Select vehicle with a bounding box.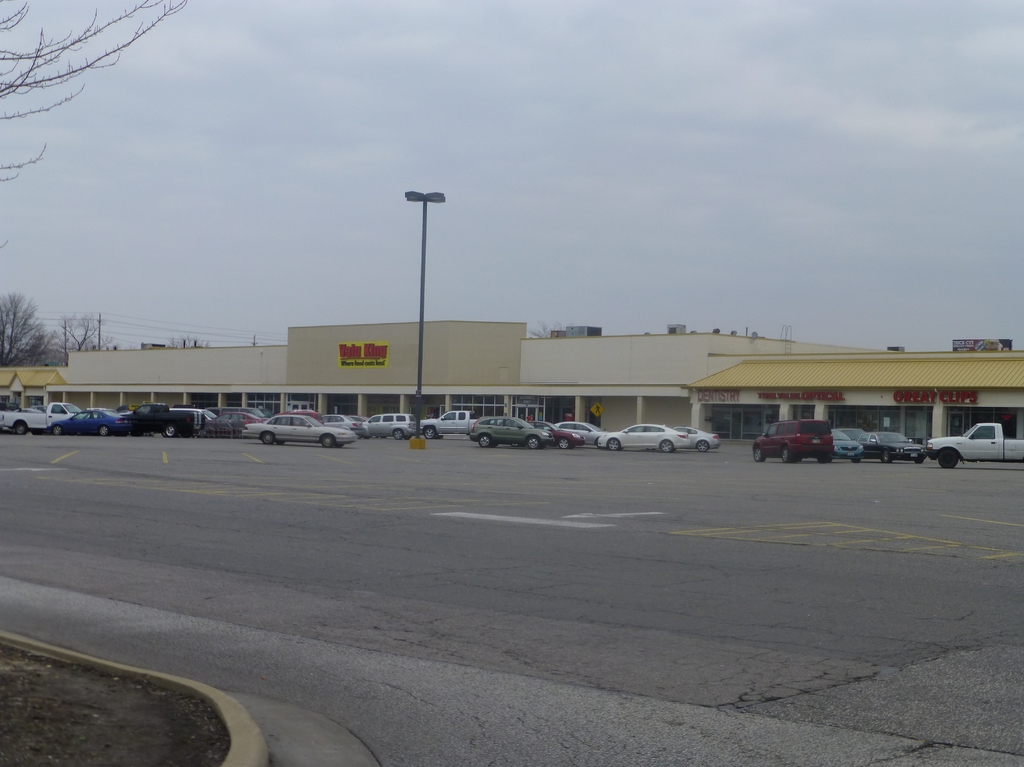
(1,404,75,435).
